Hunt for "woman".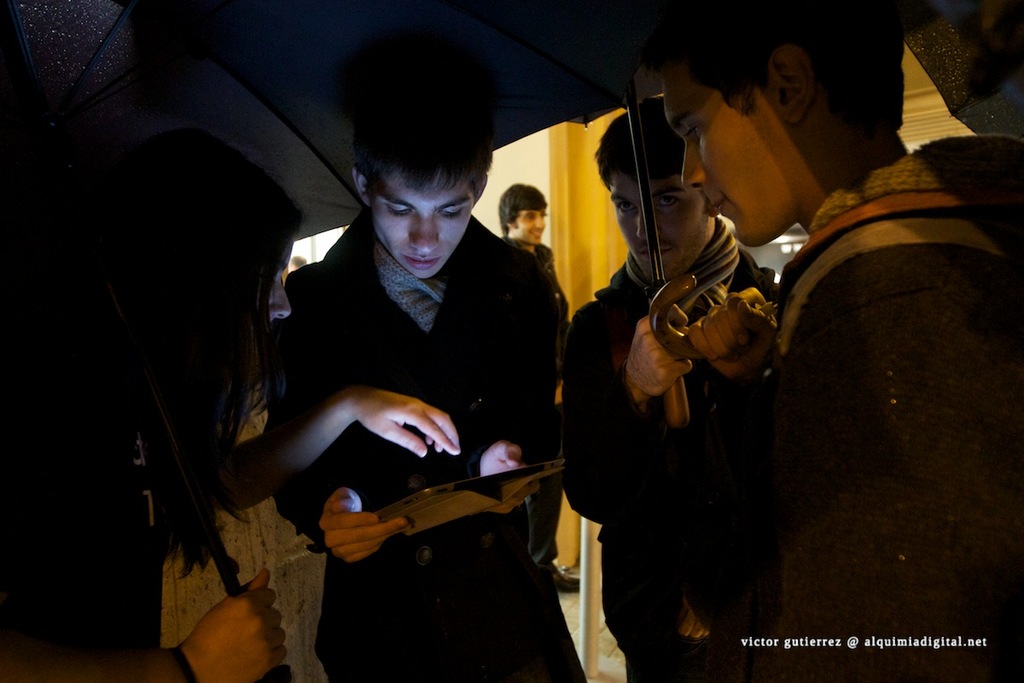
Hunted down at (0, 125, 463, 682).
